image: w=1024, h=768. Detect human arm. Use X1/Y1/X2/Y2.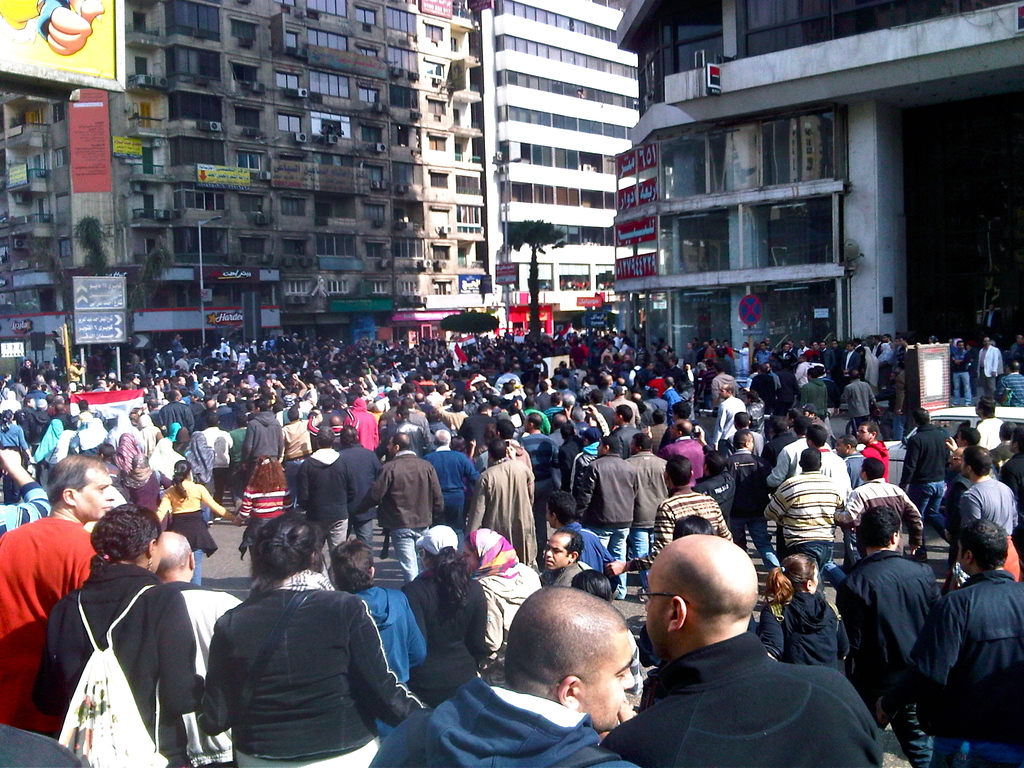
237/477/259/519.
